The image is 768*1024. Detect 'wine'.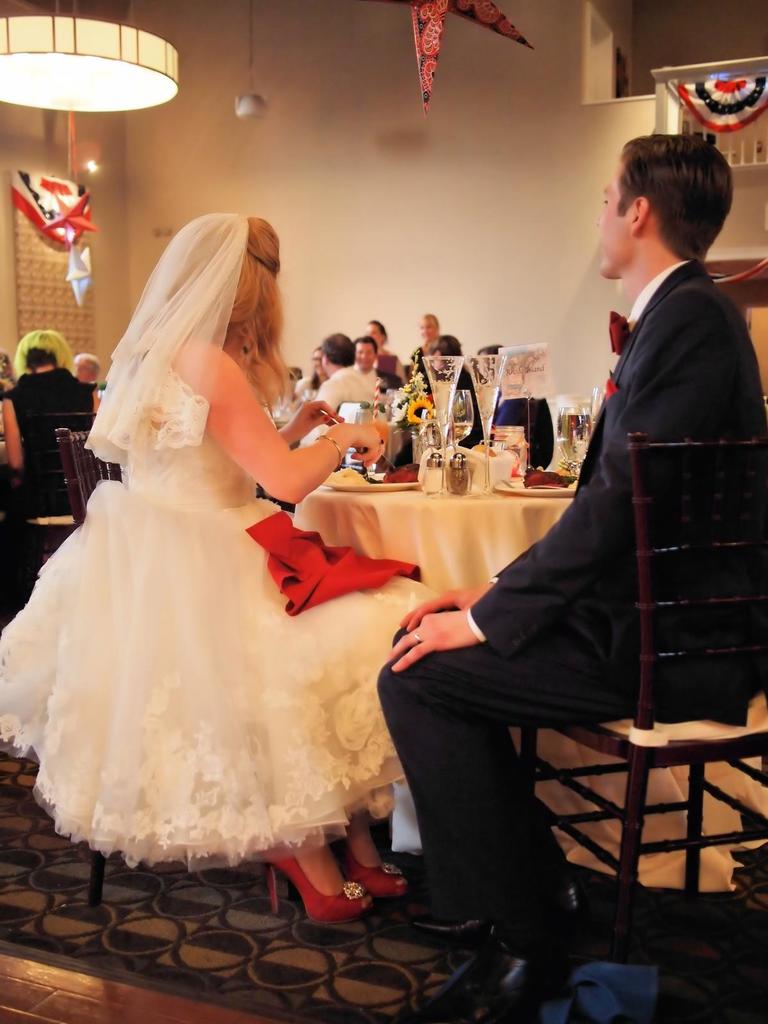
Detection: bbox(431, 381, 453, 449).
